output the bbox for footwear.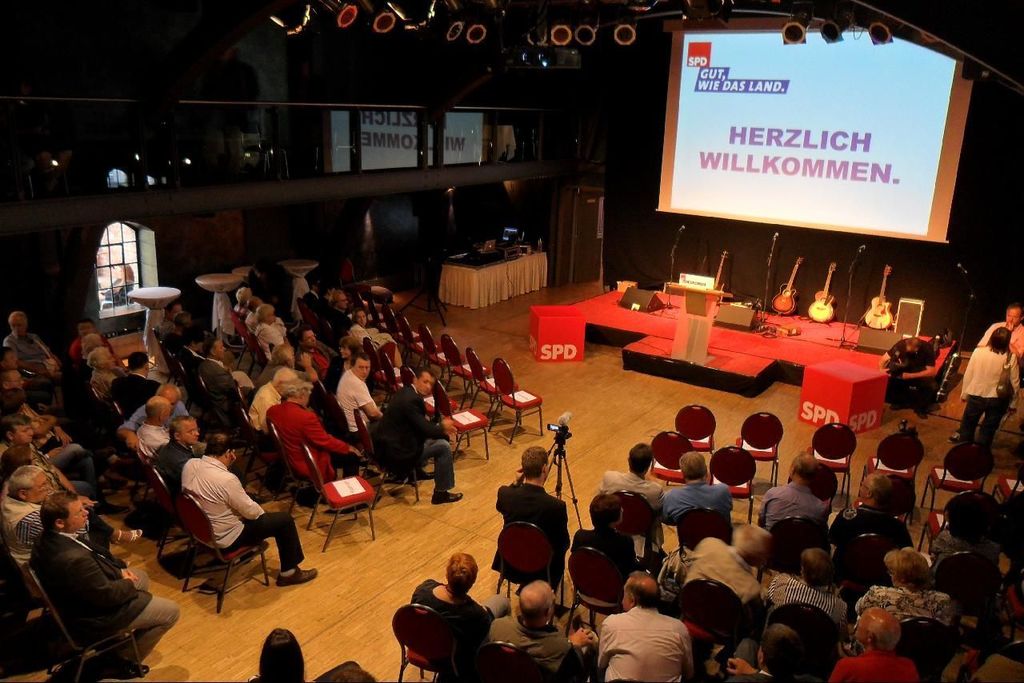
430 493 463 501.
